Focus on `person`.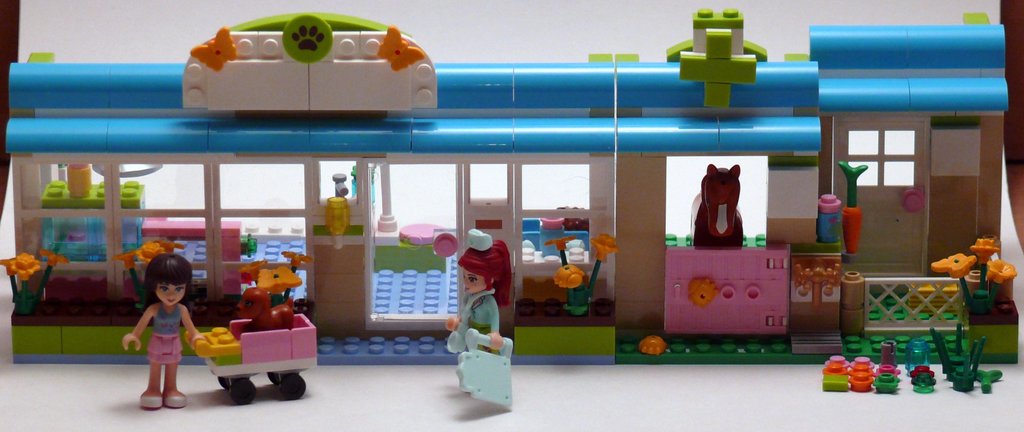
Focused at left=124, top=246, right=193, bottom=403.
